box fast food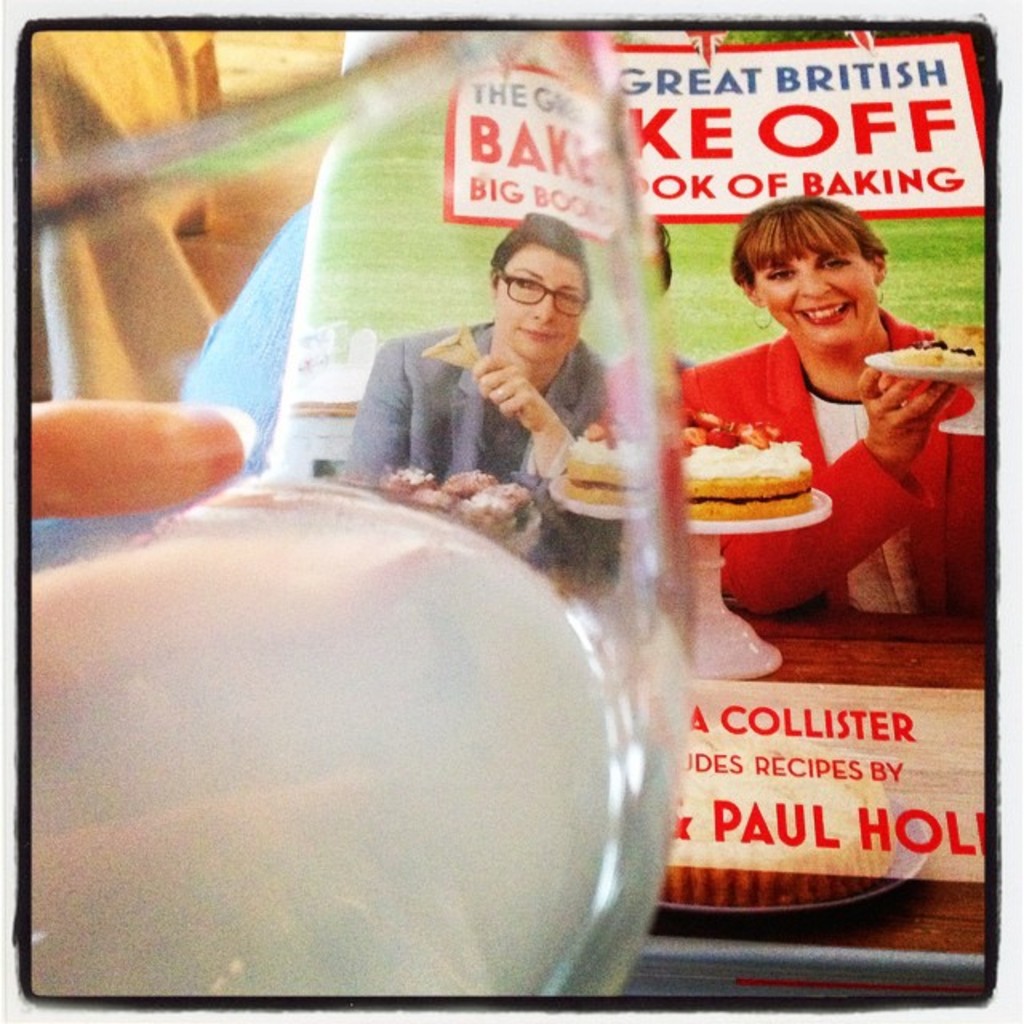
crop(456, 485, 518, 536)
